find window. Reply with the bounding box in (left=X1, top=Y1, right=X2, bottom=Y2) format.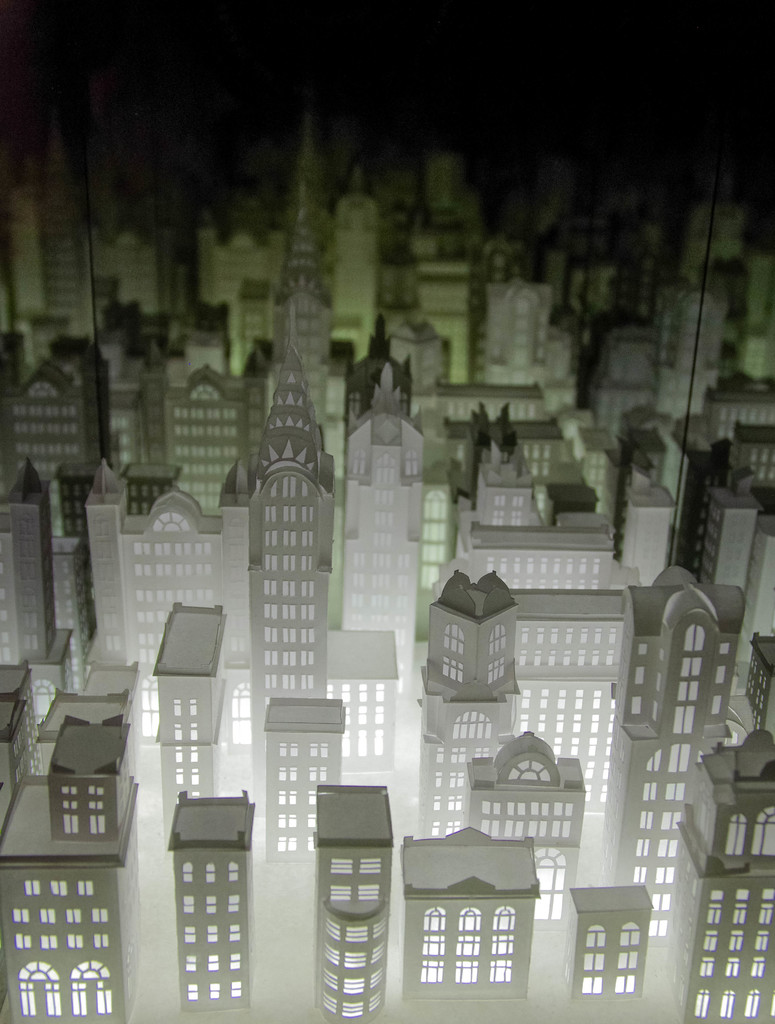
(left=699, top=954, right=713, bottom=976).
